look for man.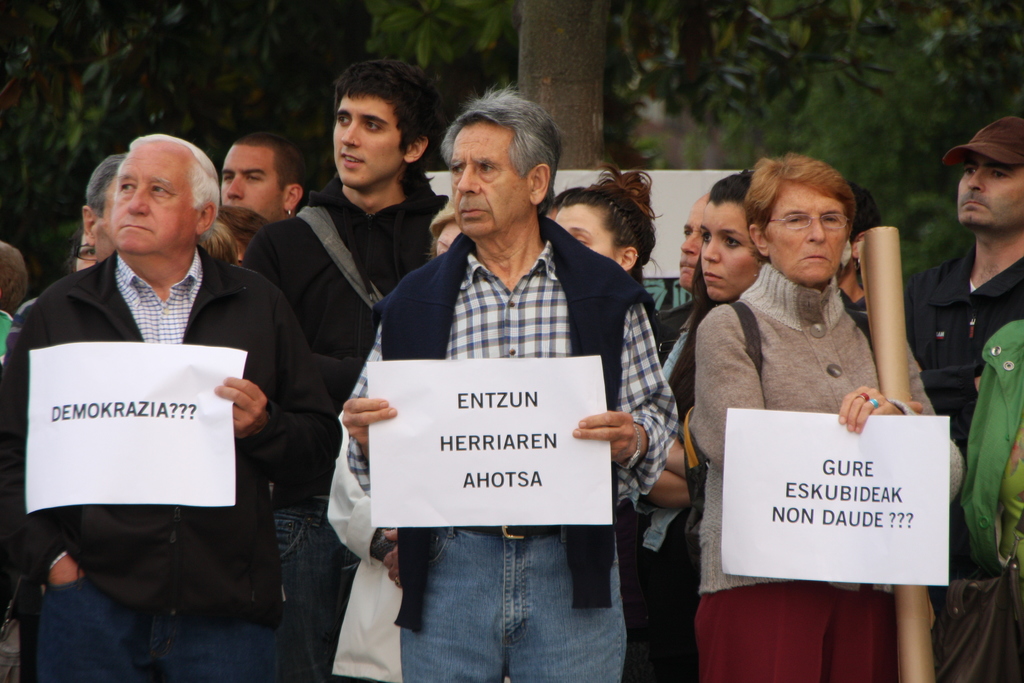
Found: (left=343, top=78, right=680, bottom=682).
